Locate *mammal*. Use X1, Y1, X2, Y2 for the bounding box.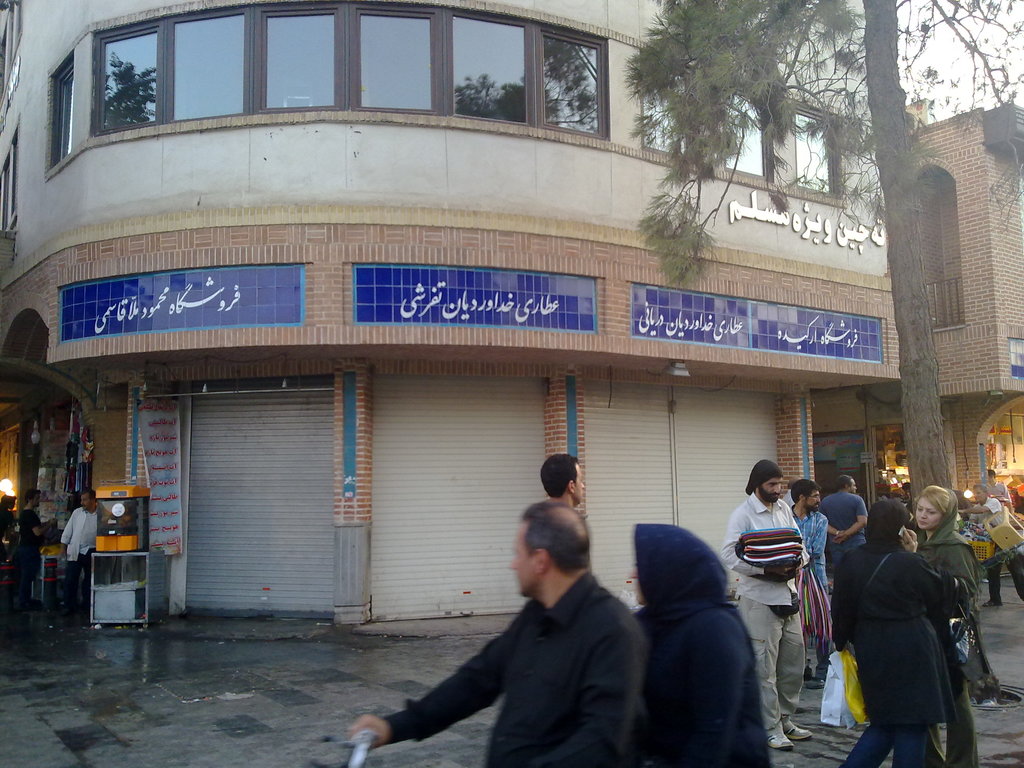
19, 488, 47, 604.
